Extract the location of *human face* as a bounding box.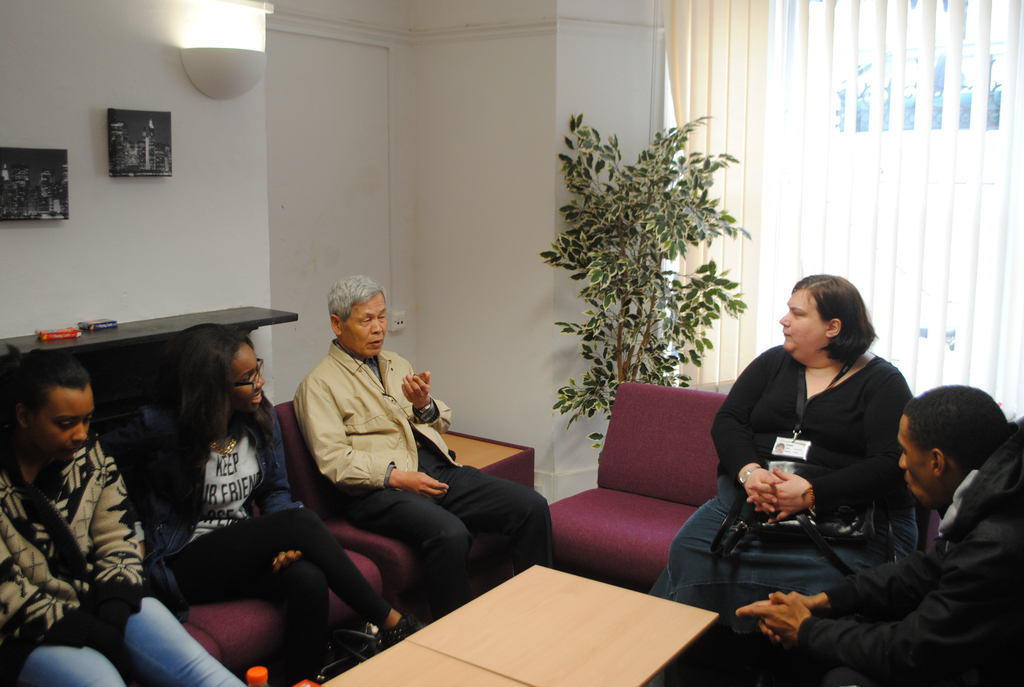
x1=899 y1=414 x2=934 y2=507.
